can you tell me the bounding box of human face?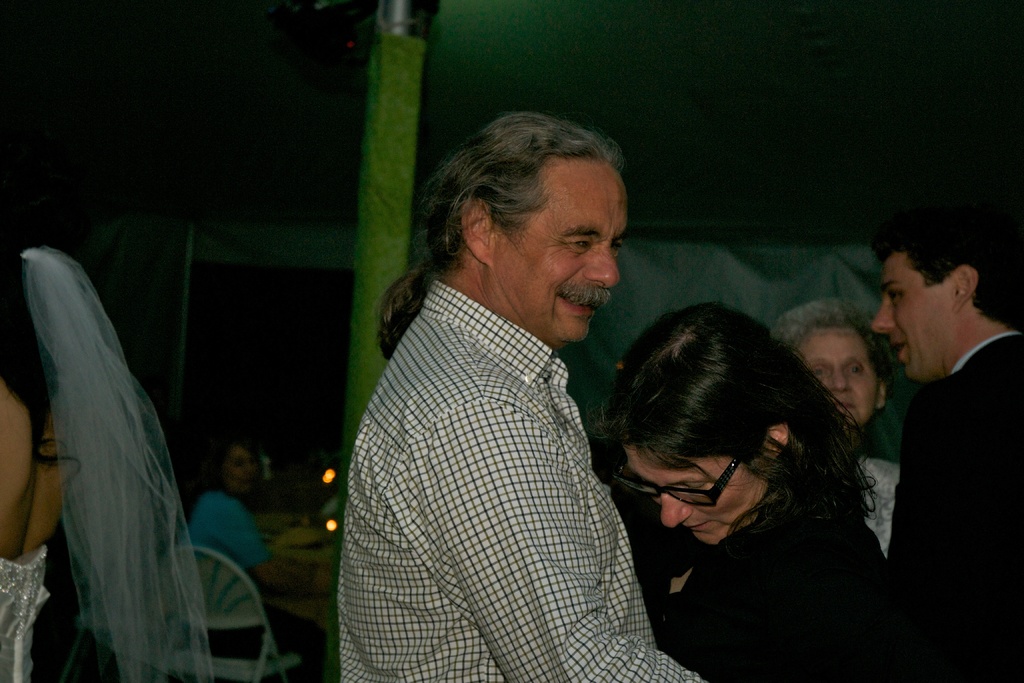
(left=494, top=158, right=627, bottom=343).
